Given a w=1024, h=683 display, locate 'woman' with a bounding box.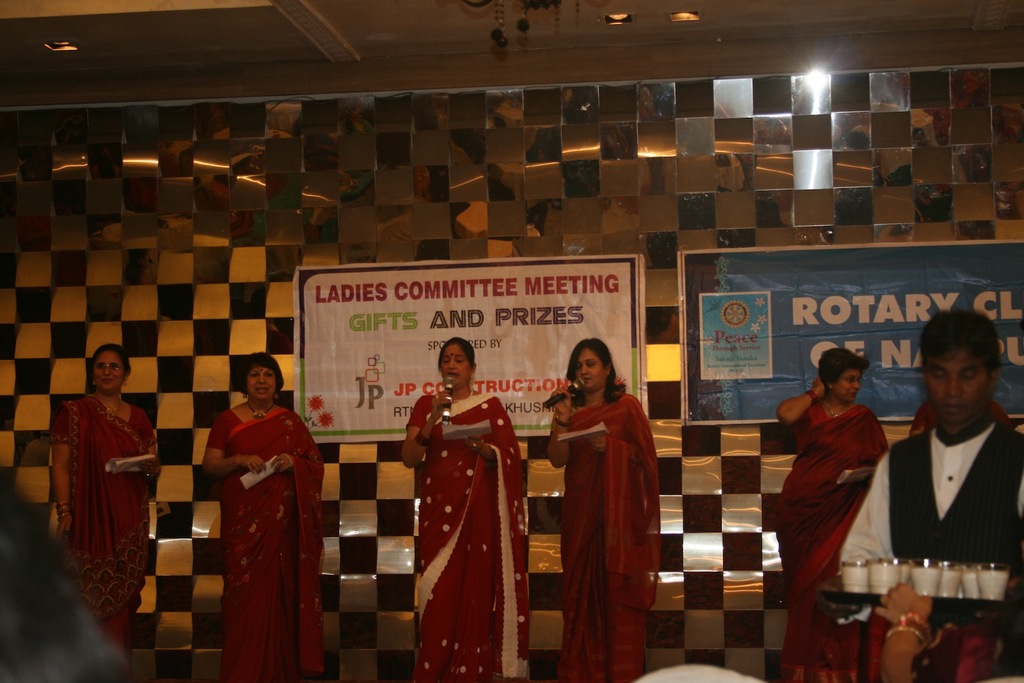
Located: box=[542, 339, 664, 678].
